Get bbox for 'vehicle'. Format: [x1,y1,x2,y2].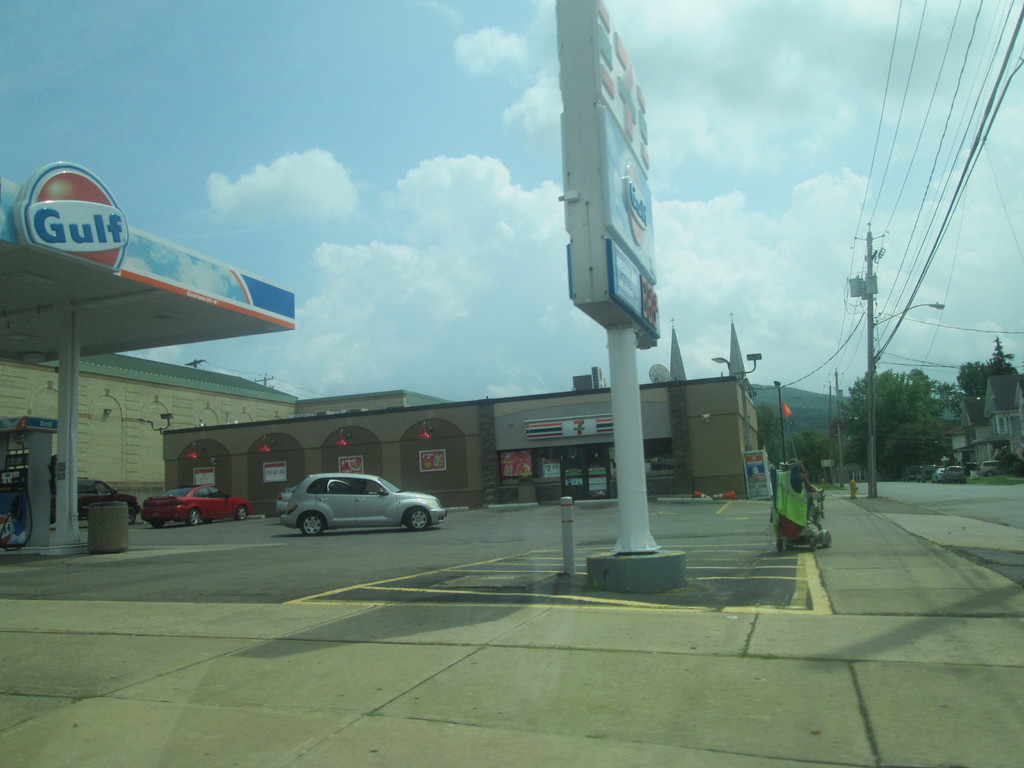
[275,482,300,515].
